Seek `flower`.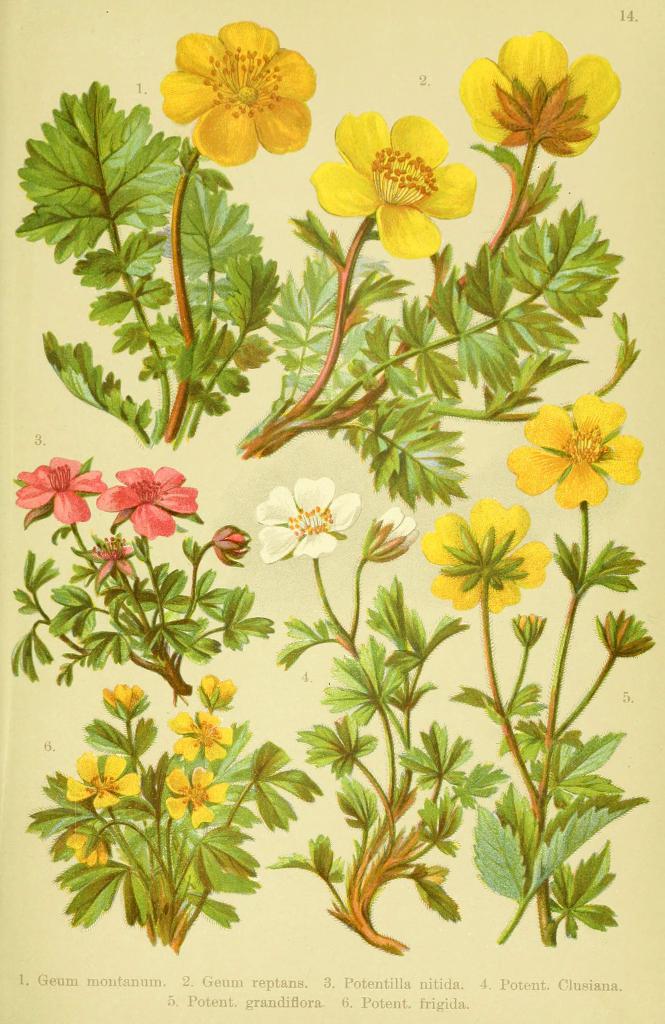
detection(421, 499, 550, 611).
